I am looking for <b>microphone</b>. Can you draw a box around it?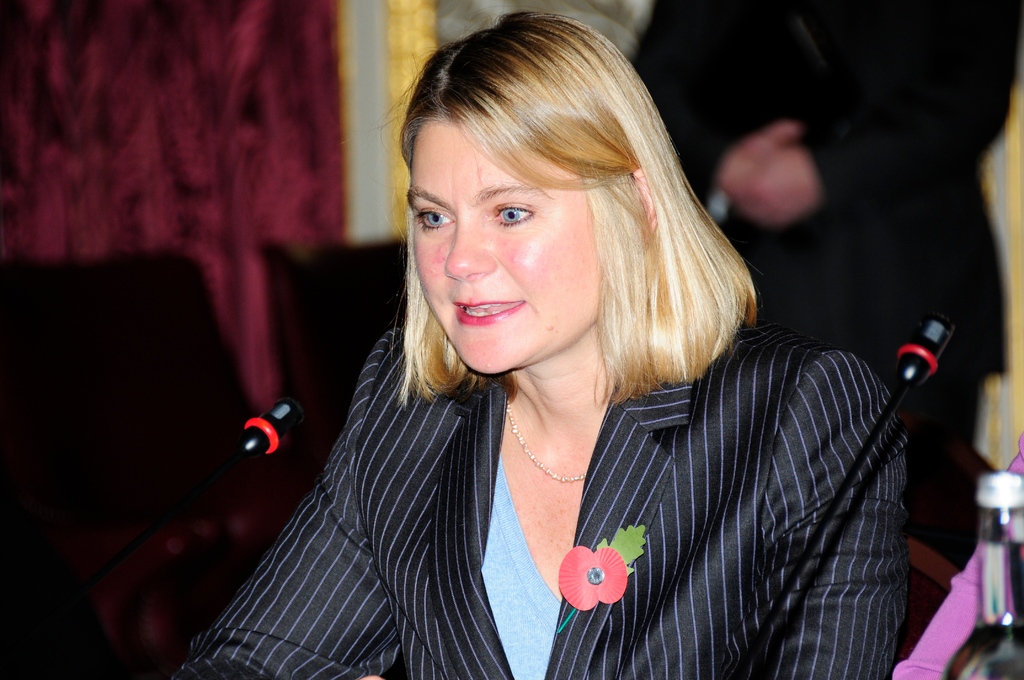
Sure, the bounding box is {"x1": 726, "y1": 316, "x2": 955, "y2": 679}.
